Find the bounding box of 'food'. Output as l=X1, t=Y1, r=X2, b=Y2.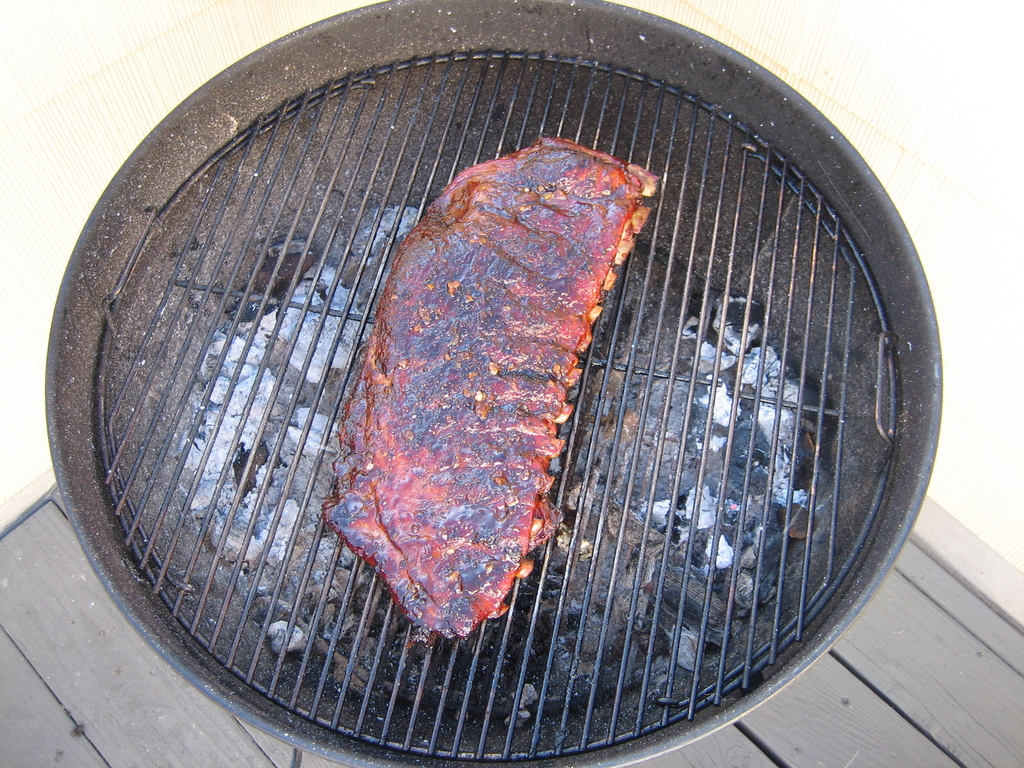
l=324, t=137, r=681, b=644.
